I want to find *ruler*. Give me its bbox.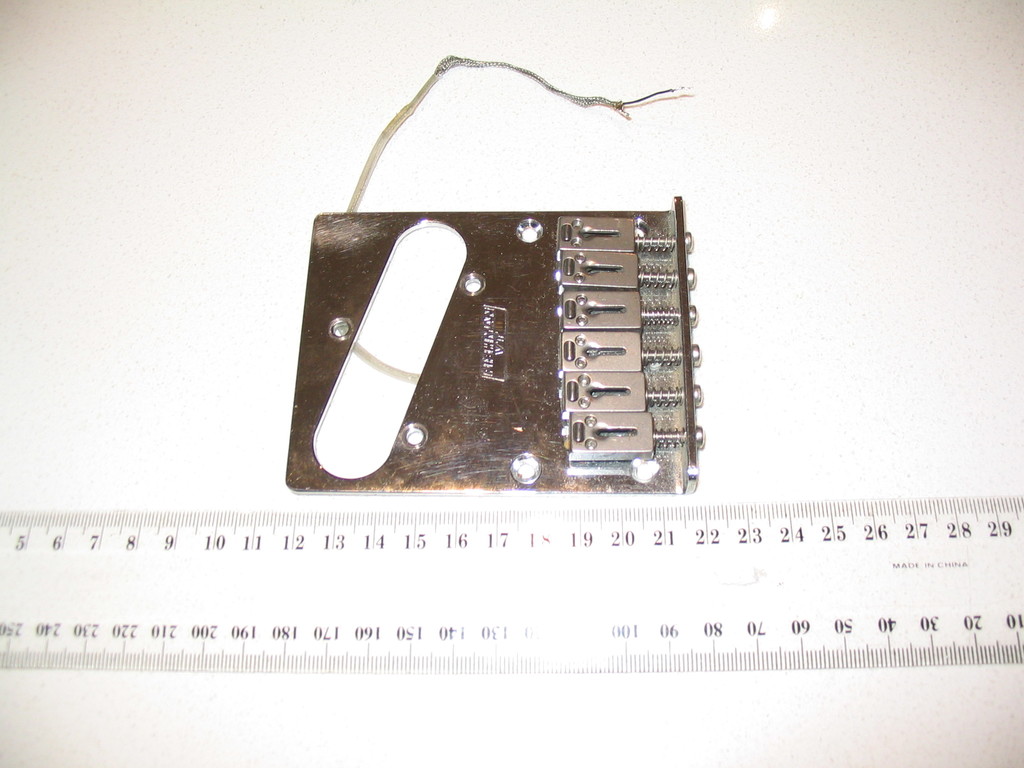
locate(0, 508, 1023, 678).
